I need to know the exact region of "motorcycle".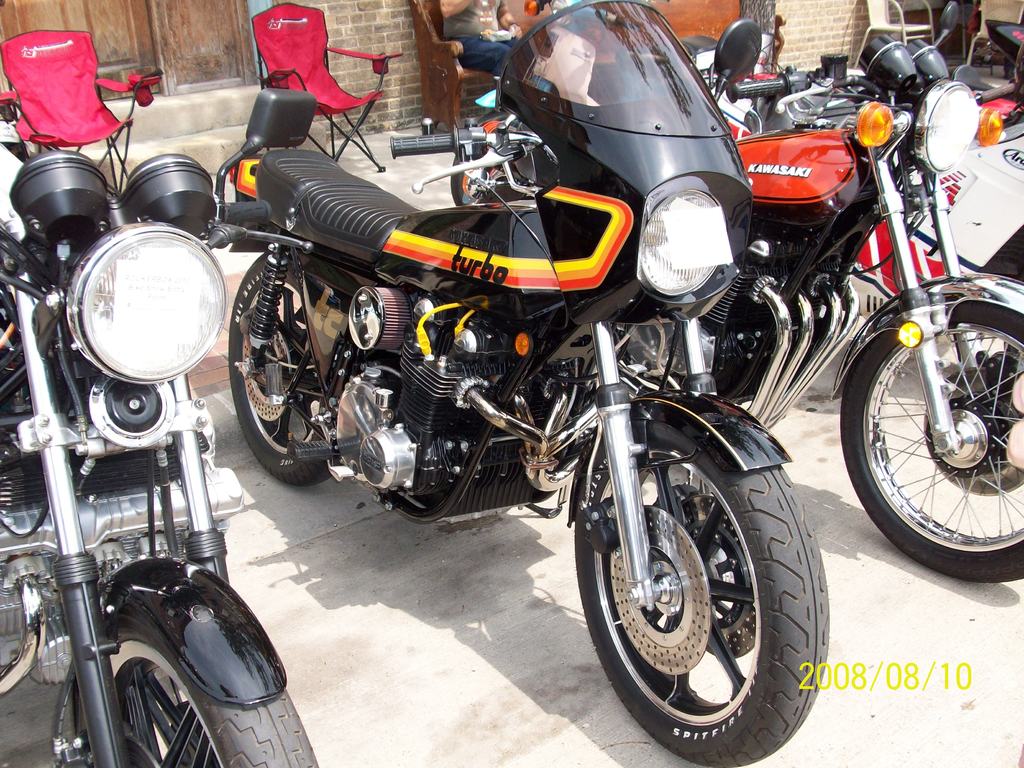
Region: BBox(0, 138, 314, 767).
